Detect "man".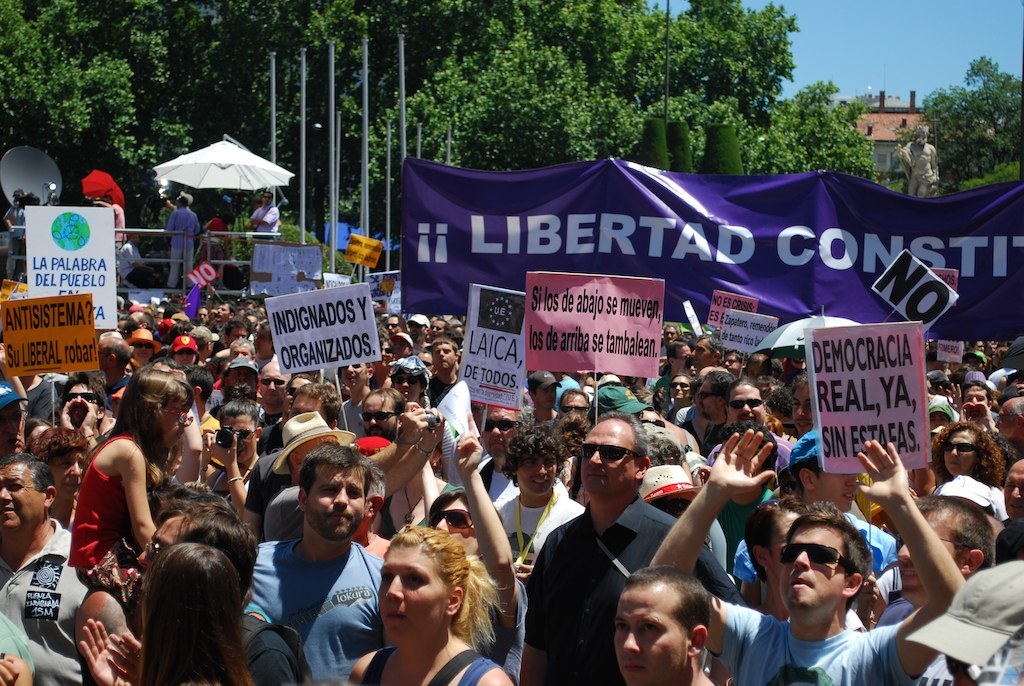
Detected at crop(5, 191, 31, 271).
